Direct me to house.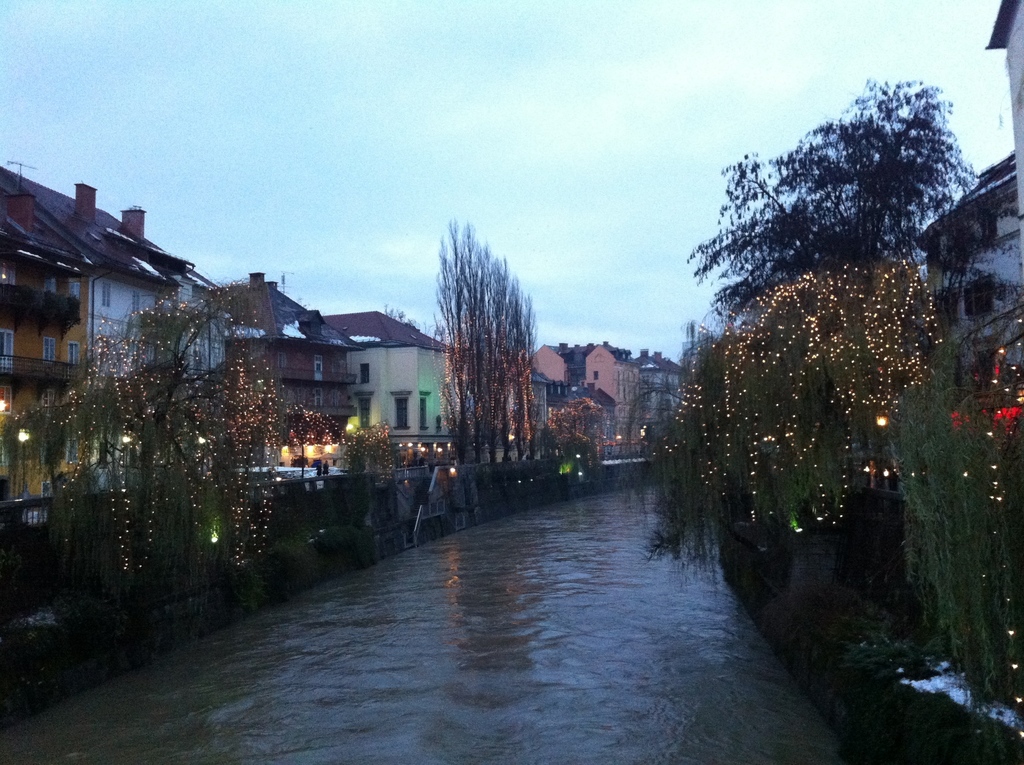
Direction: (217, 266, 359, 456).
